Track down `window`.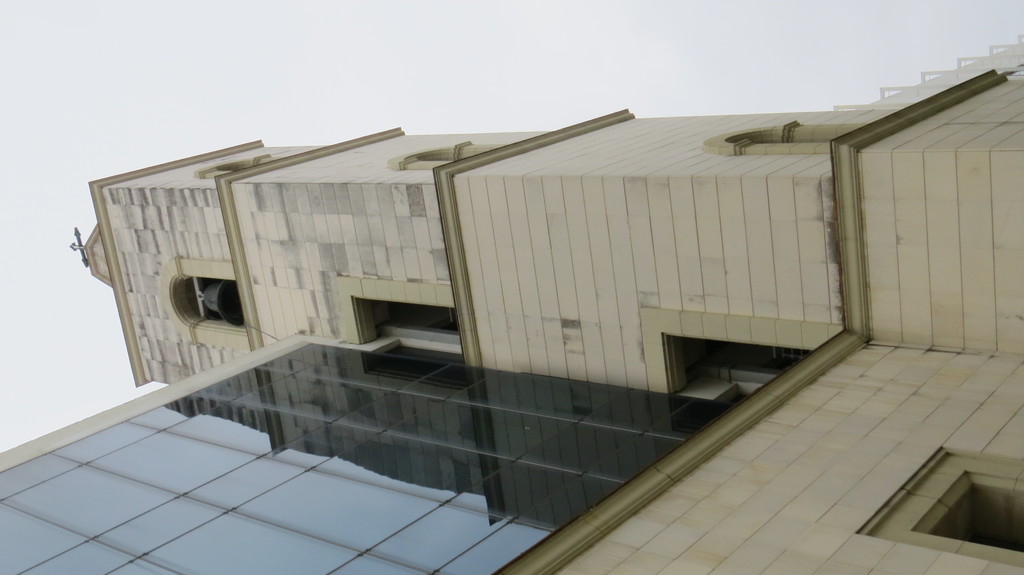
Tracked to Rect(854, 441, 1023, 574).
